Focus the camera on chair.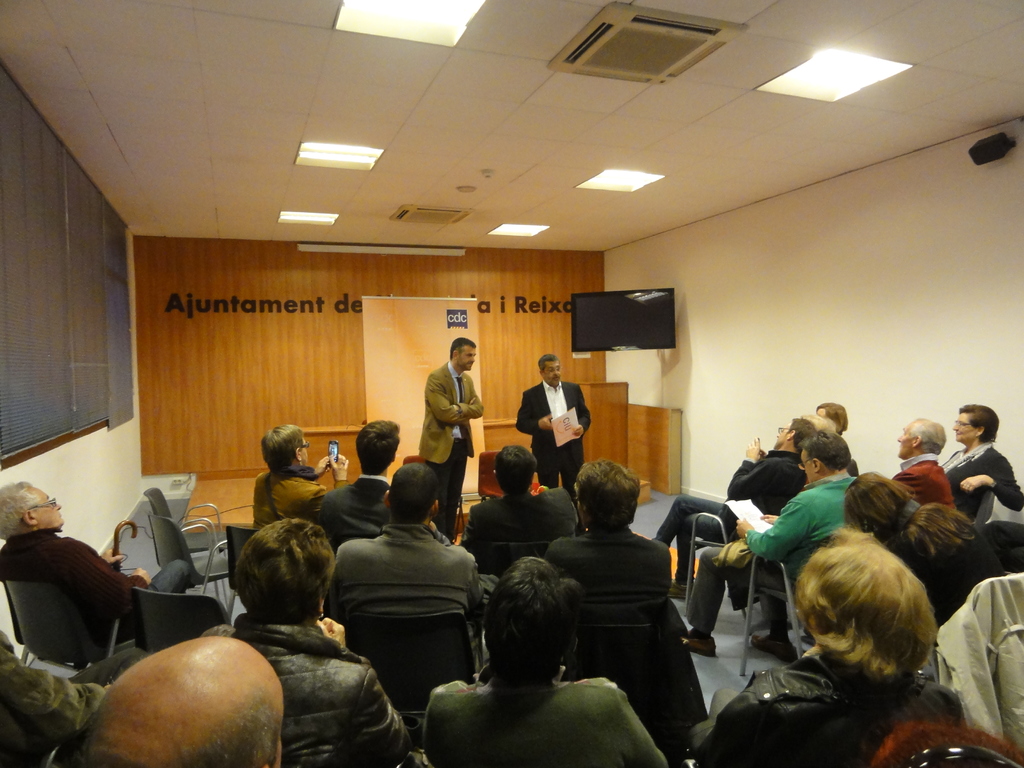
Focus region: {"x1": 141, "y1": 592, "x2": 214, "y2": 670}.
